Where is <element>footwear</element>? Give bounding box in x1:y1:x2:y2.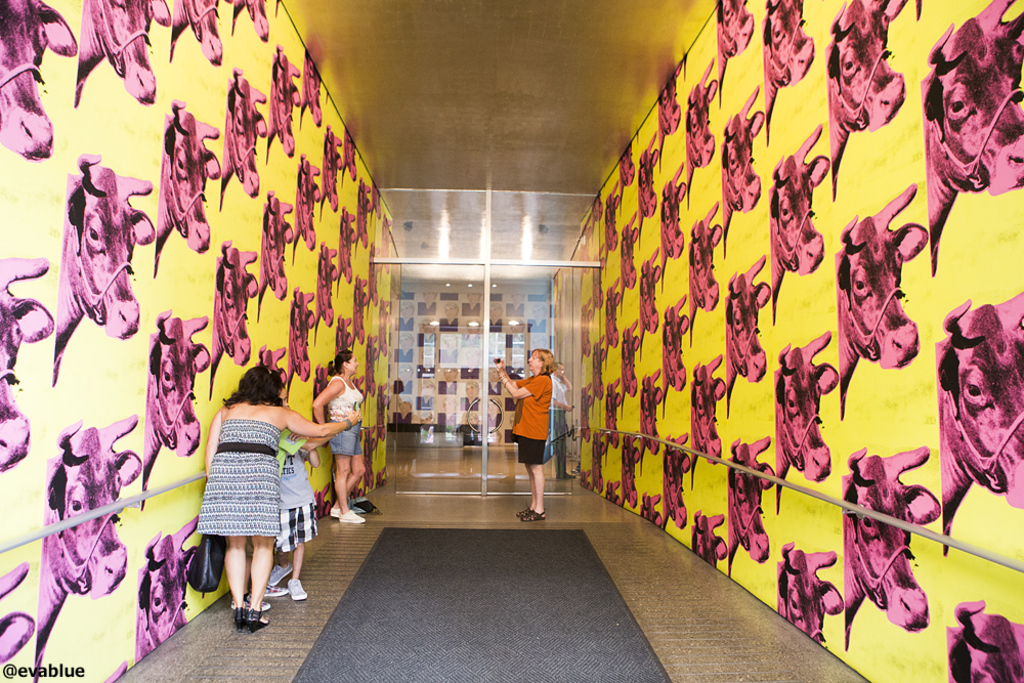
515:507:534:519.
